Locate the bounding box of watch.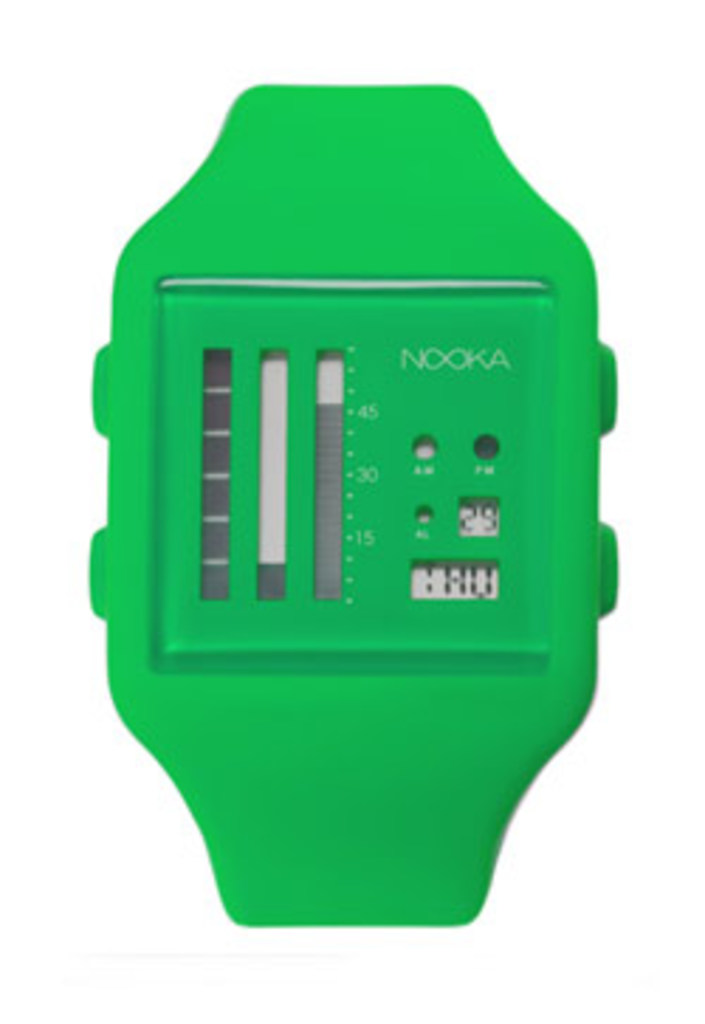
Bounding box: detection(82, 79, 615, 951).
